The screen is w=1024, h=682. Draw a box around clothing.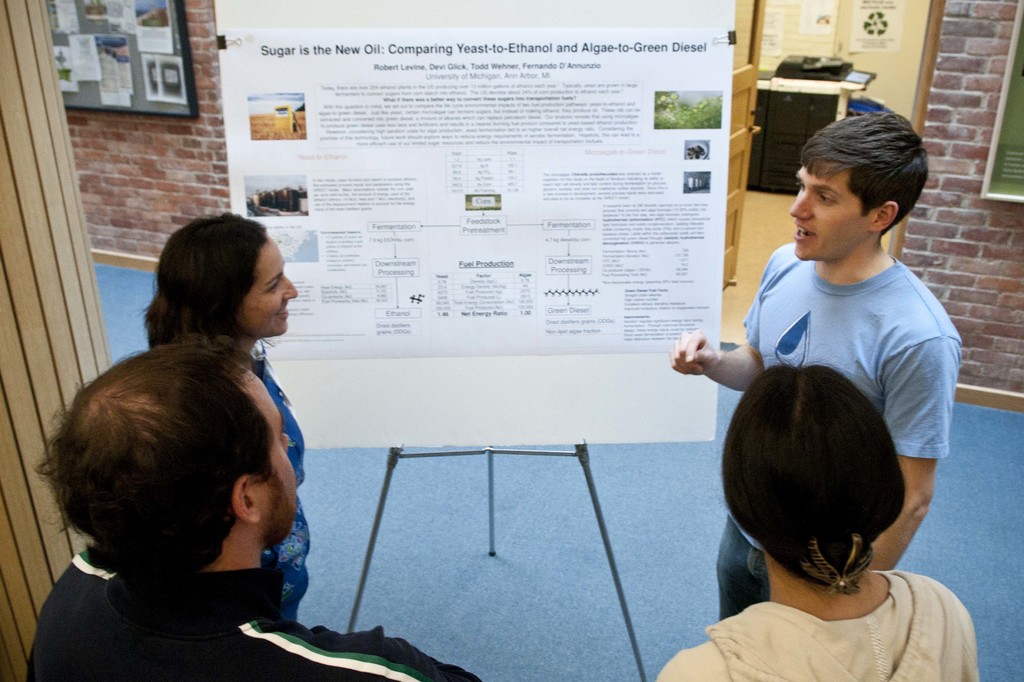
741:244:963:460.
